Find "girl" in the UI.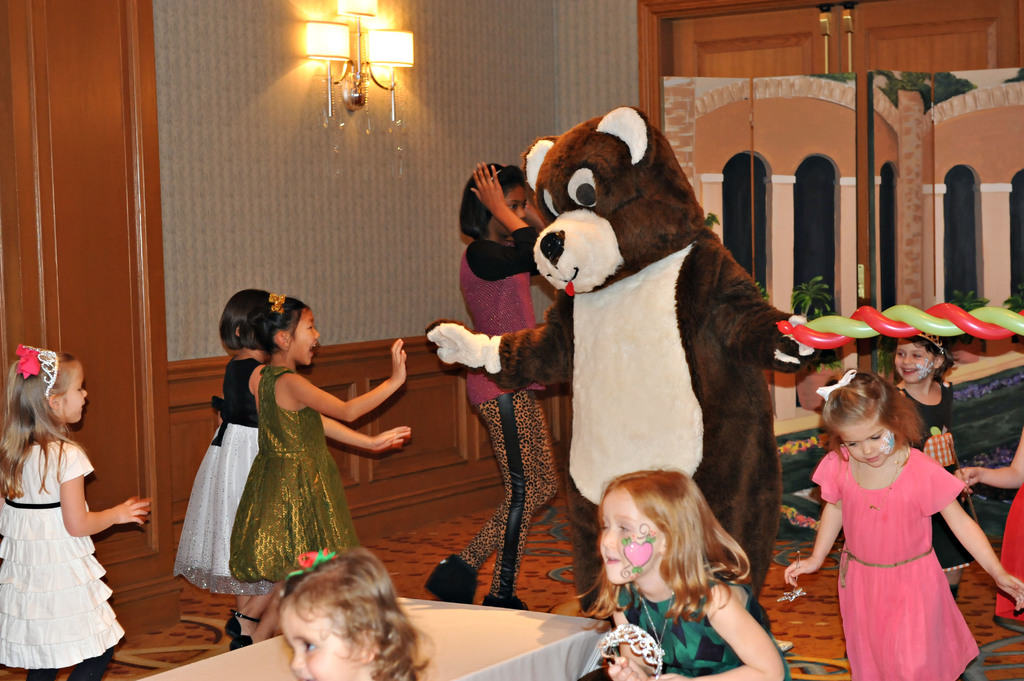
UI element at bbox(894, 333, 974, 598).
